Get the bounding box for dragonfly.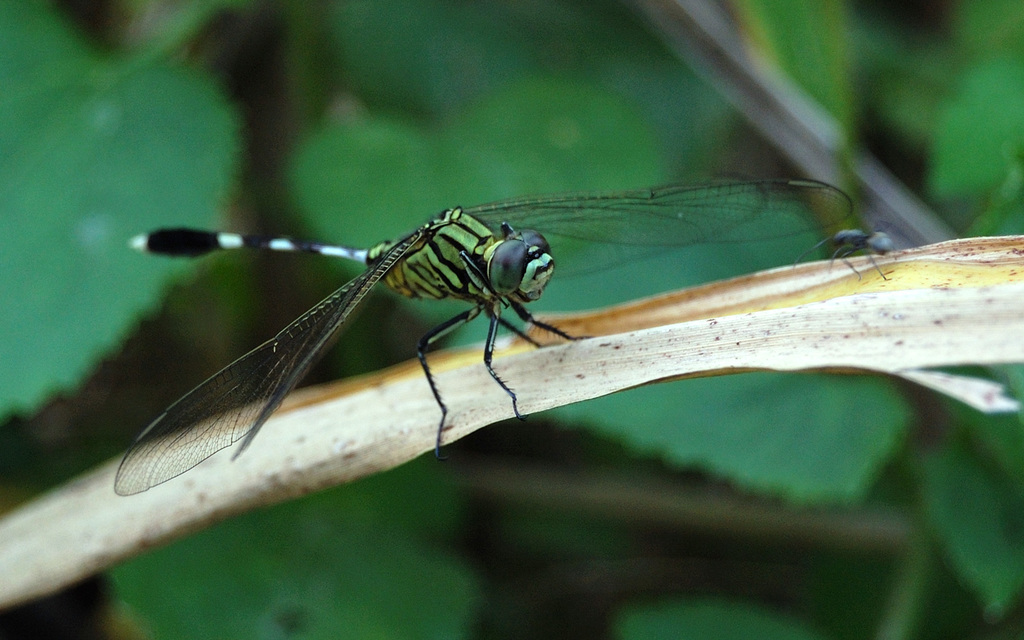
113, 172, 856, 498.
